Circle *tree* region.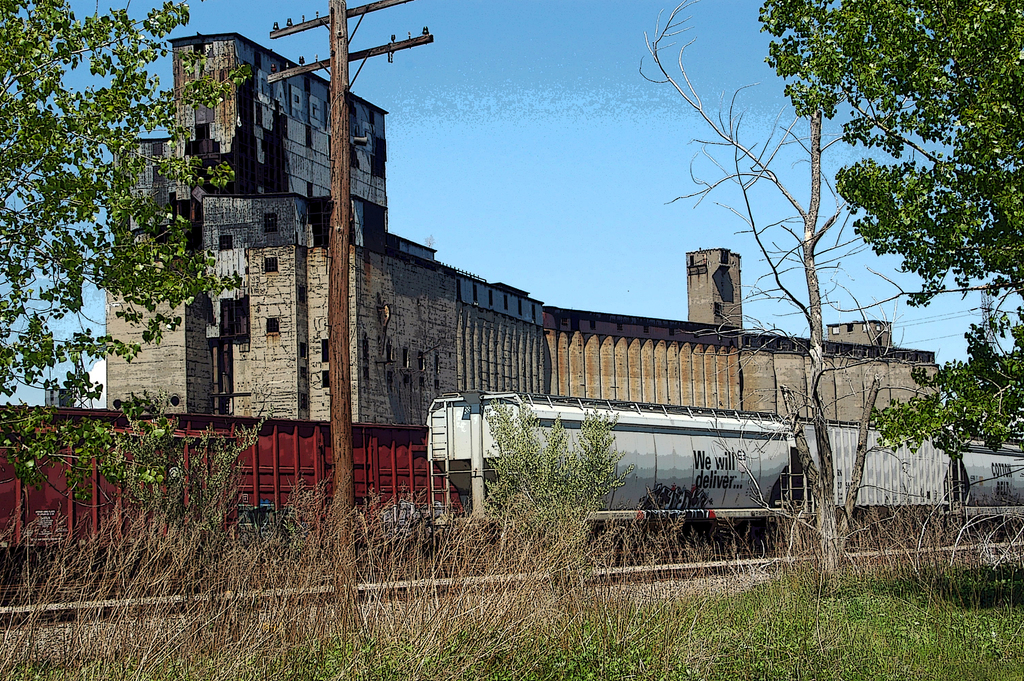
Region: {"left": 755, "top": 0, "right": 1023, "bottom": 474}.
